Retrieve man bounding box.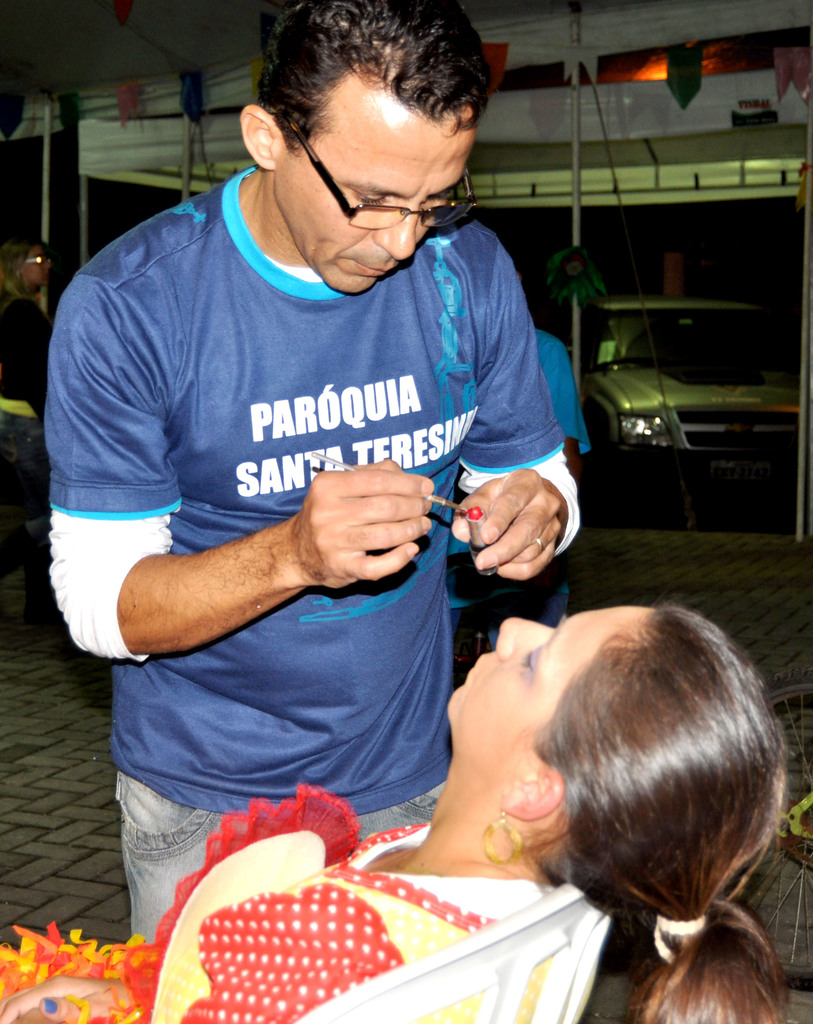
Bounding box: {"left": 31, "top": 0, "right": 611, "bottom": 940}.
